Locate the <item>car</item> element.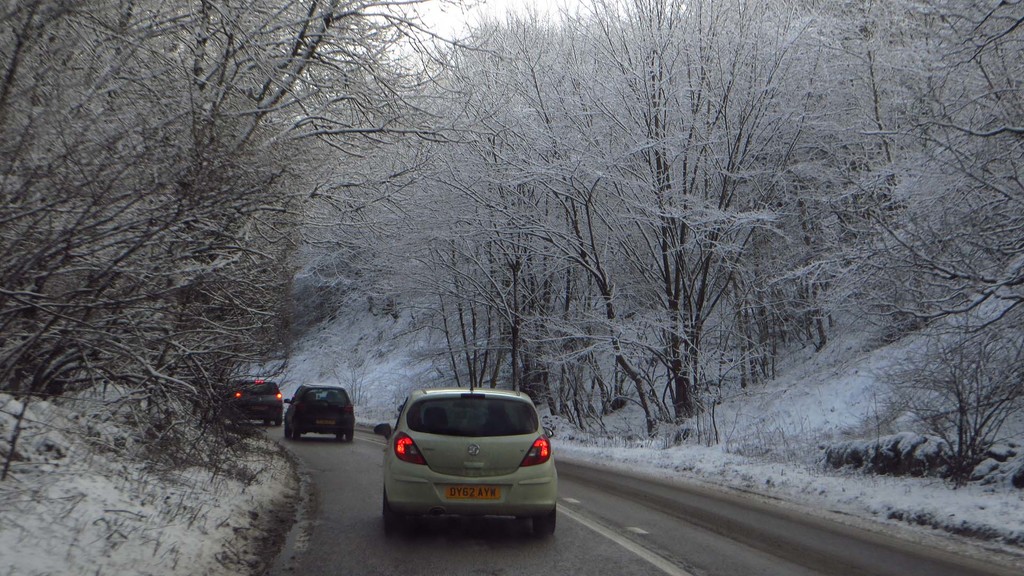
Element bbox: <box>227,371,280,417</box>.
